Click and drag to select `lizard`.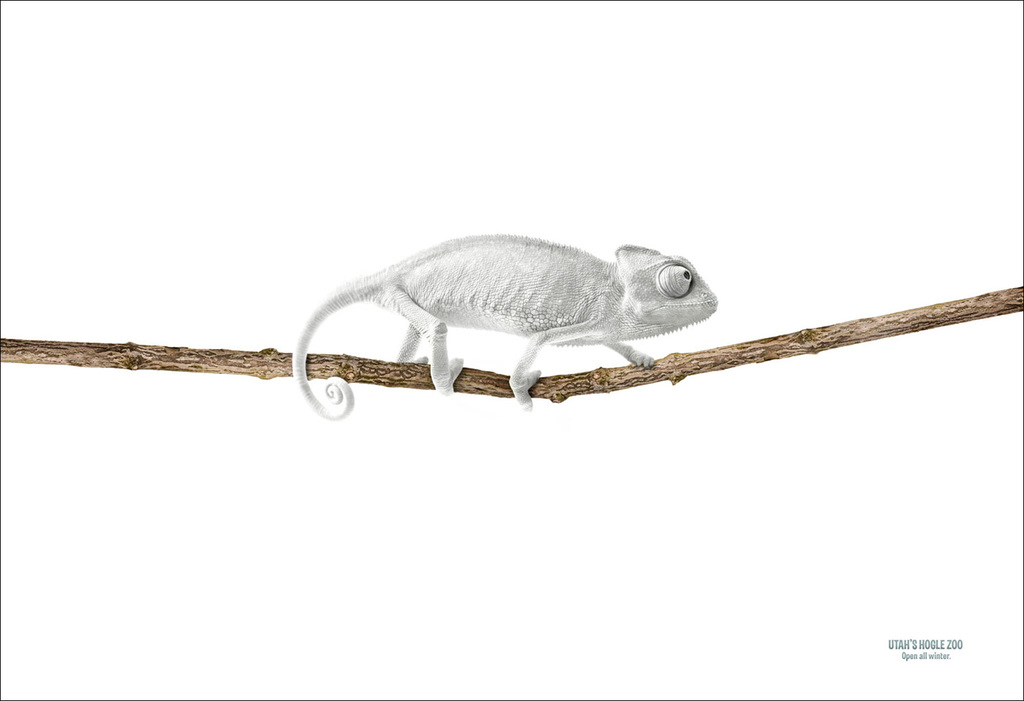
Selection: 260,233,721,420.
